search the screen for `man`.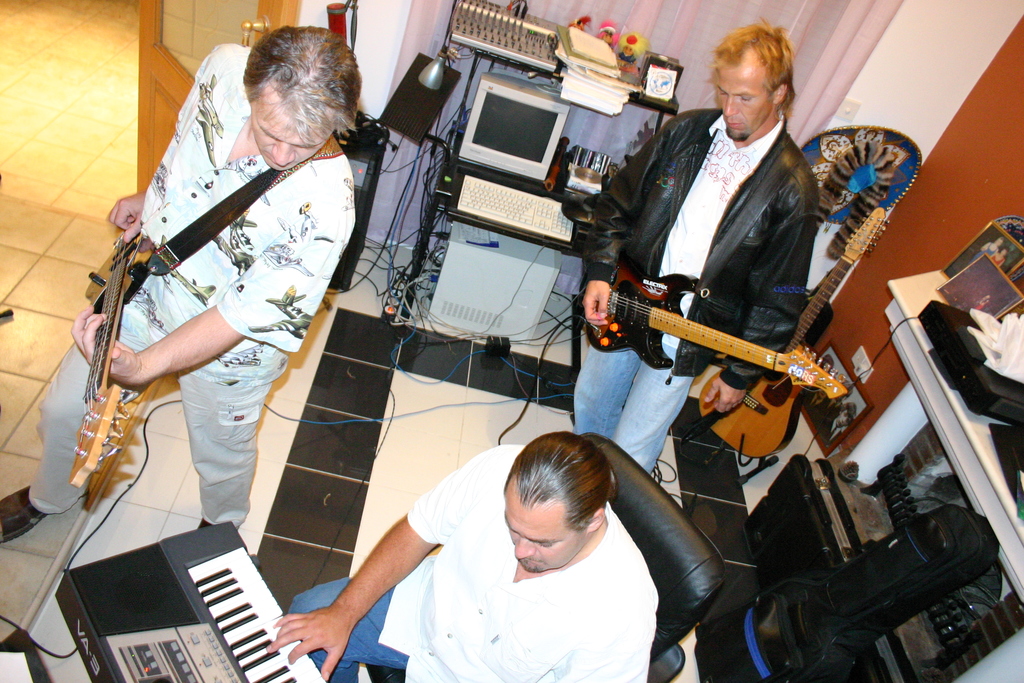
Found at <region>0, 21, 358, 546</region>.
